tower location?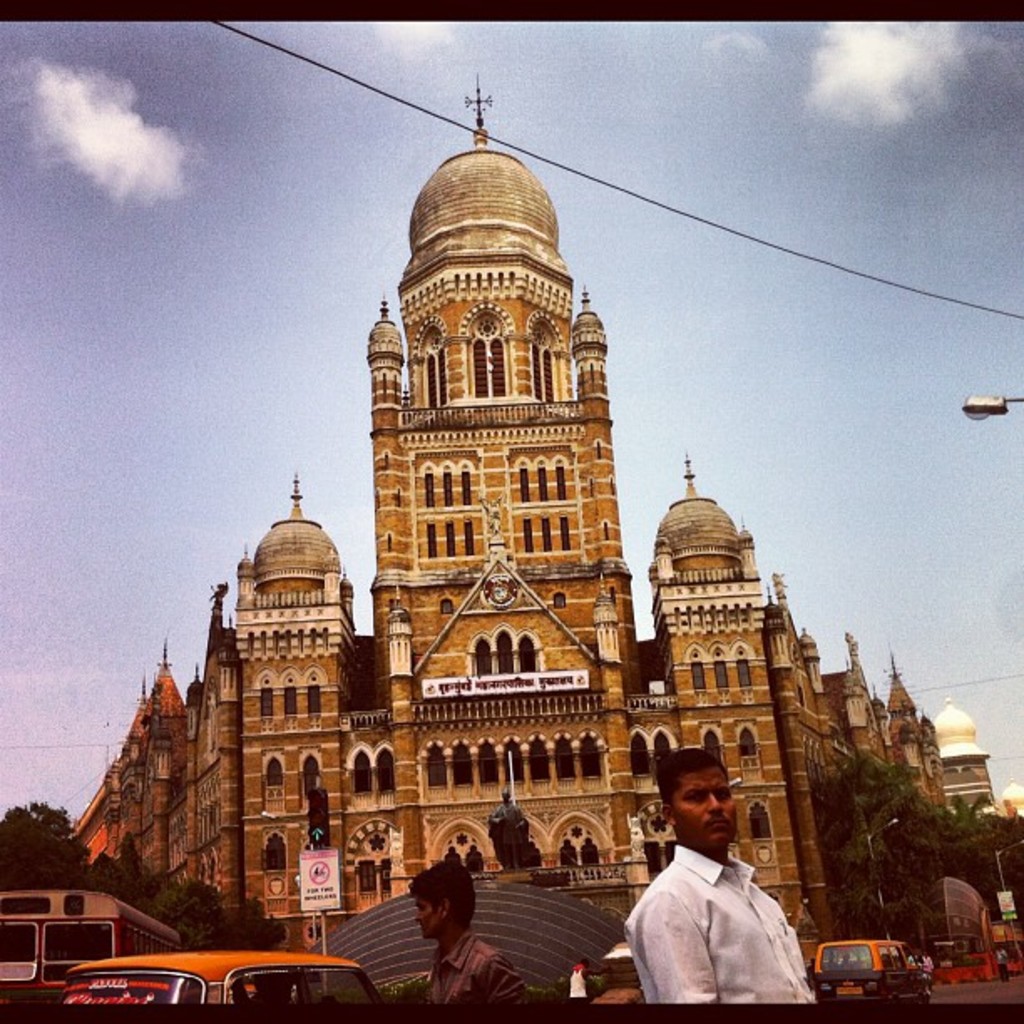
(0,42,1022,1007)
